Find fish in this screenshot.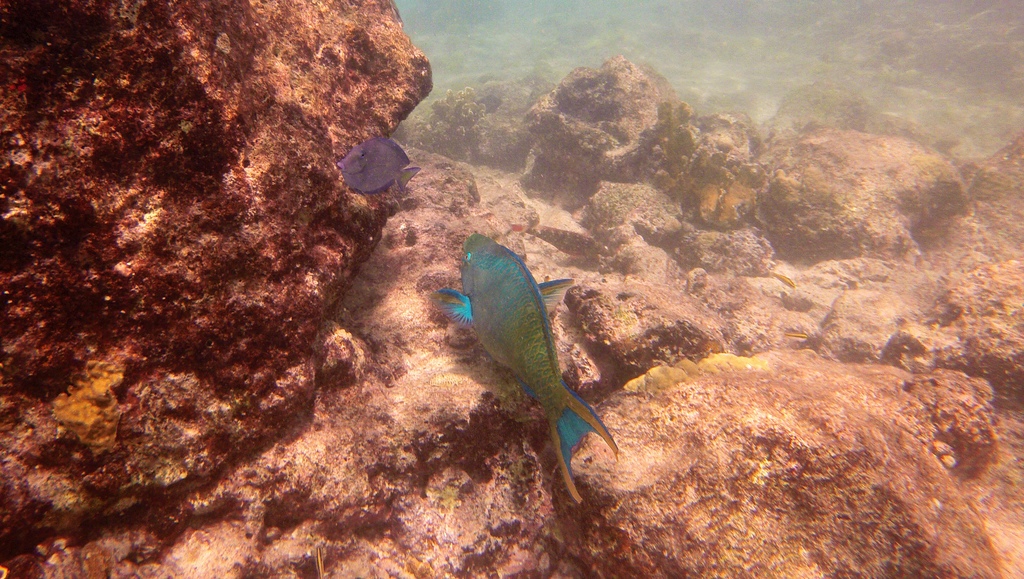
The bounding box for fish is {"left": 330, "top": 136, "right": 417, "bottom": 193}.
